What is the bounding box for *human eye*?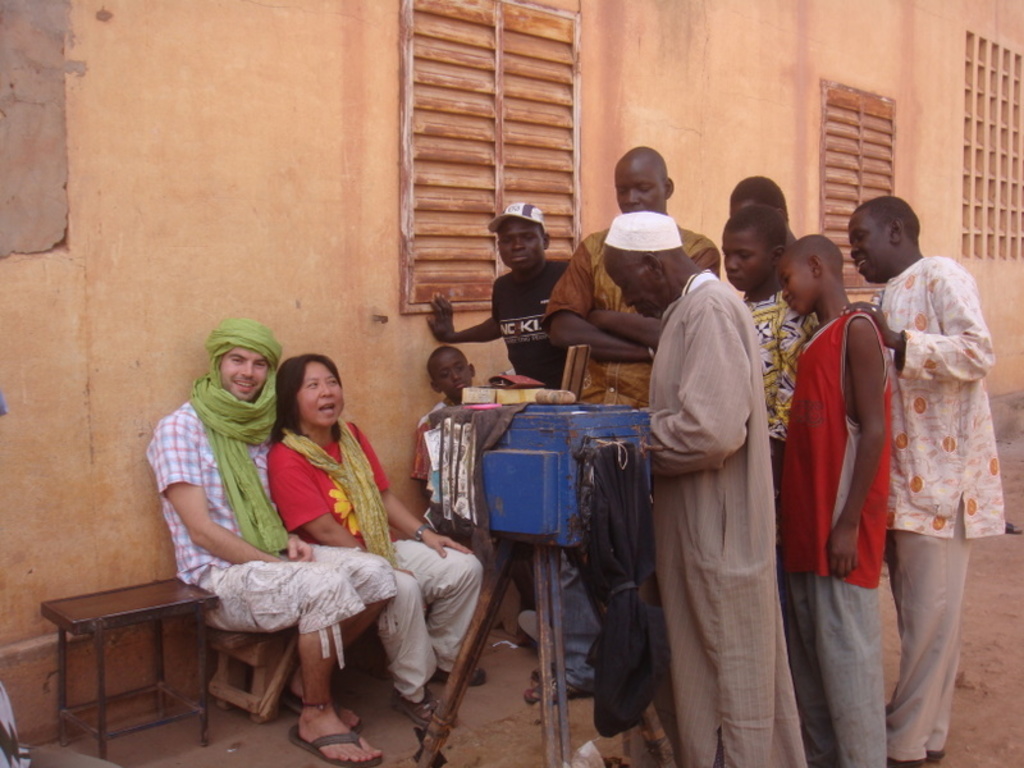
x1=255, y1=362, x2=265, y2=374.
